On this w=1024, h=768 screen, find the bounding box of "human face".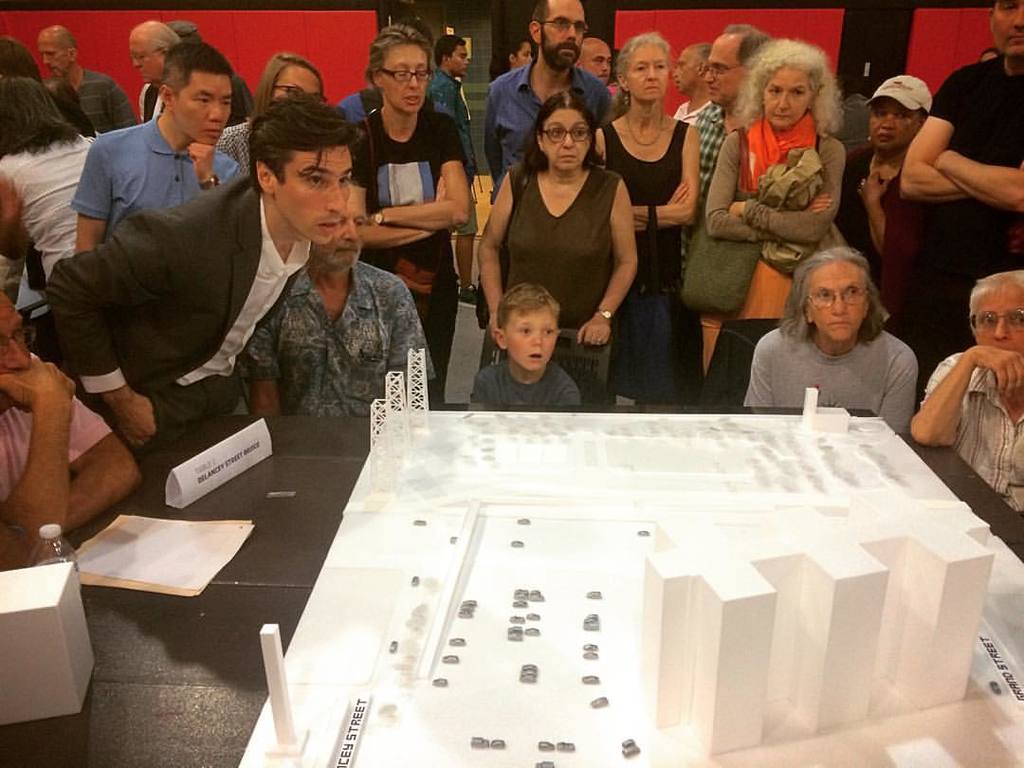
Bounding box: (272,153,357,237).
